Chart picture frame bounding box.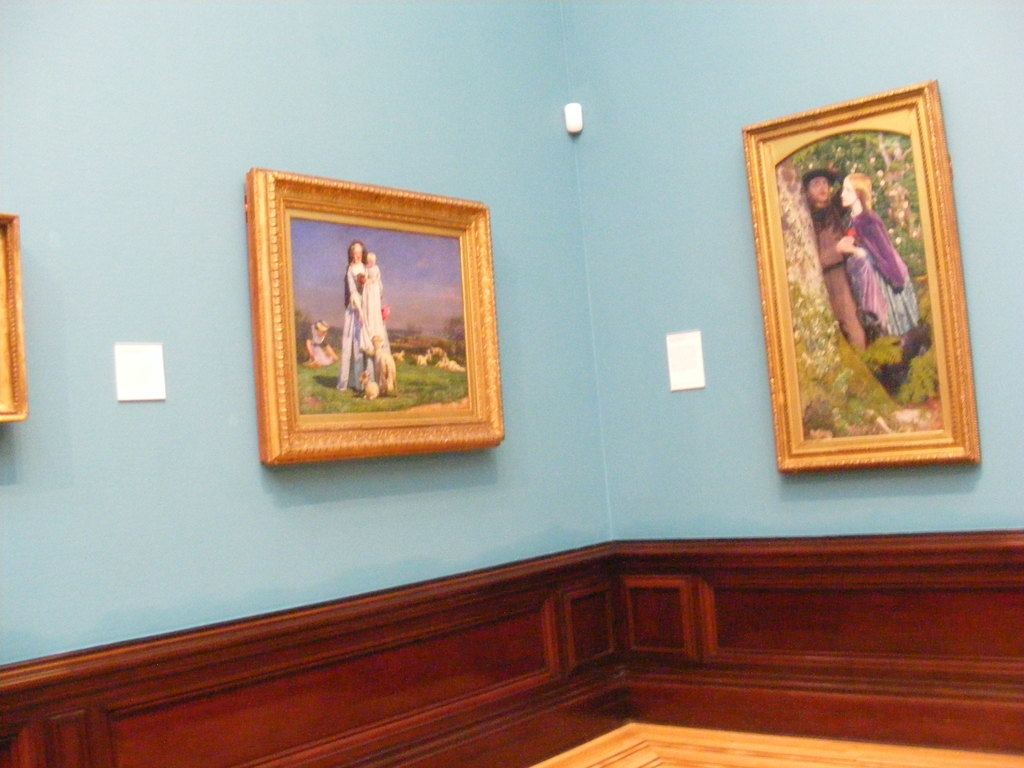
Charted: {"left": 742, "top": 81, "right": 979, "bottom": 471}.
